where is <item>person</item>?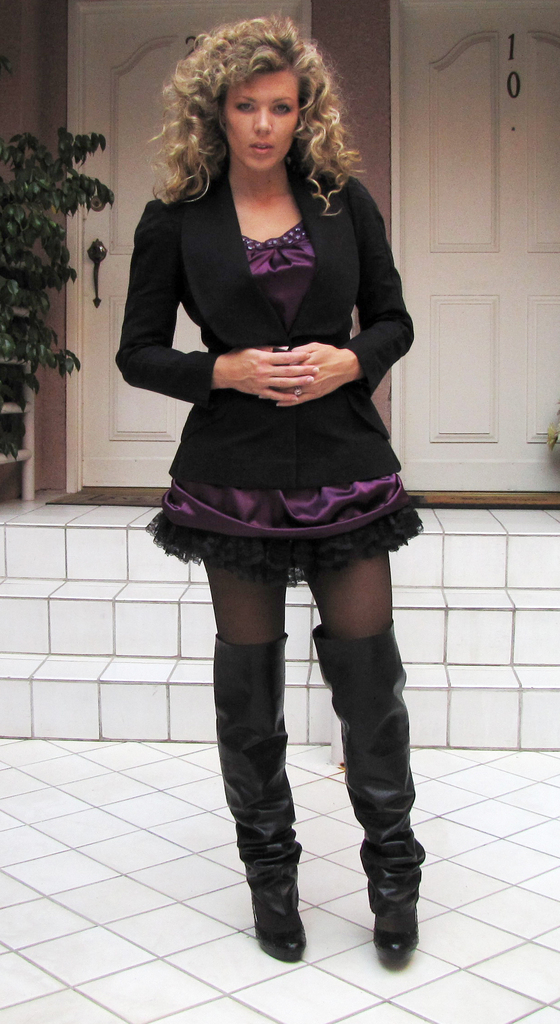
118/15/428/968.
